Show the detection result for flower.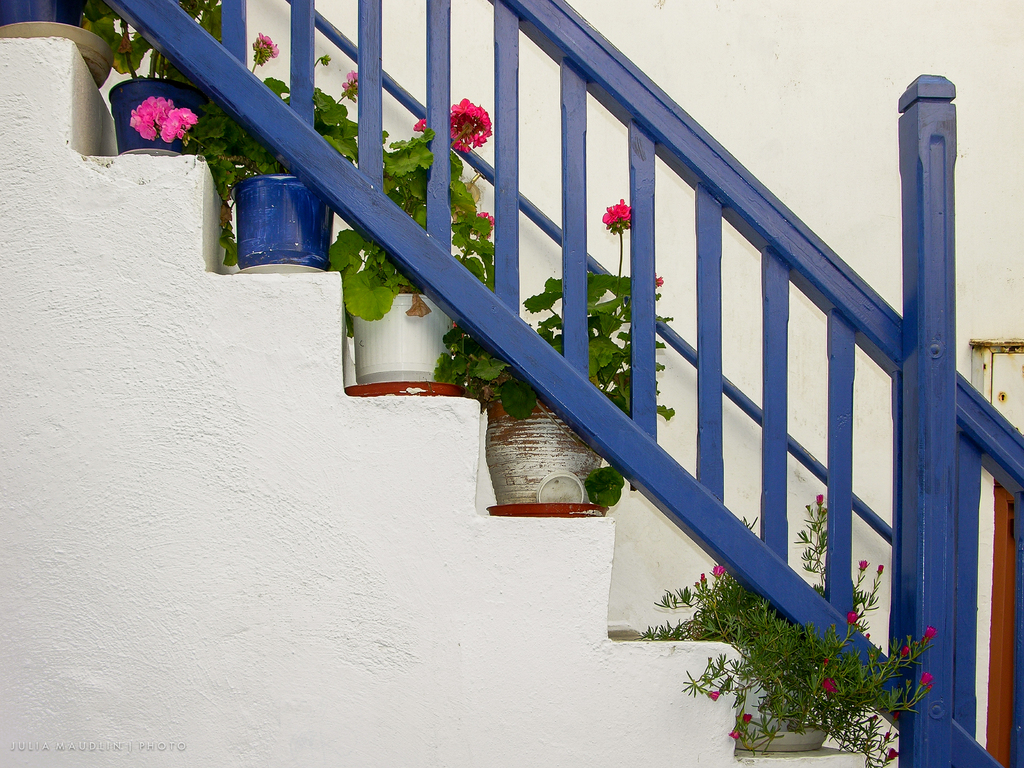
475/209/493/233.
